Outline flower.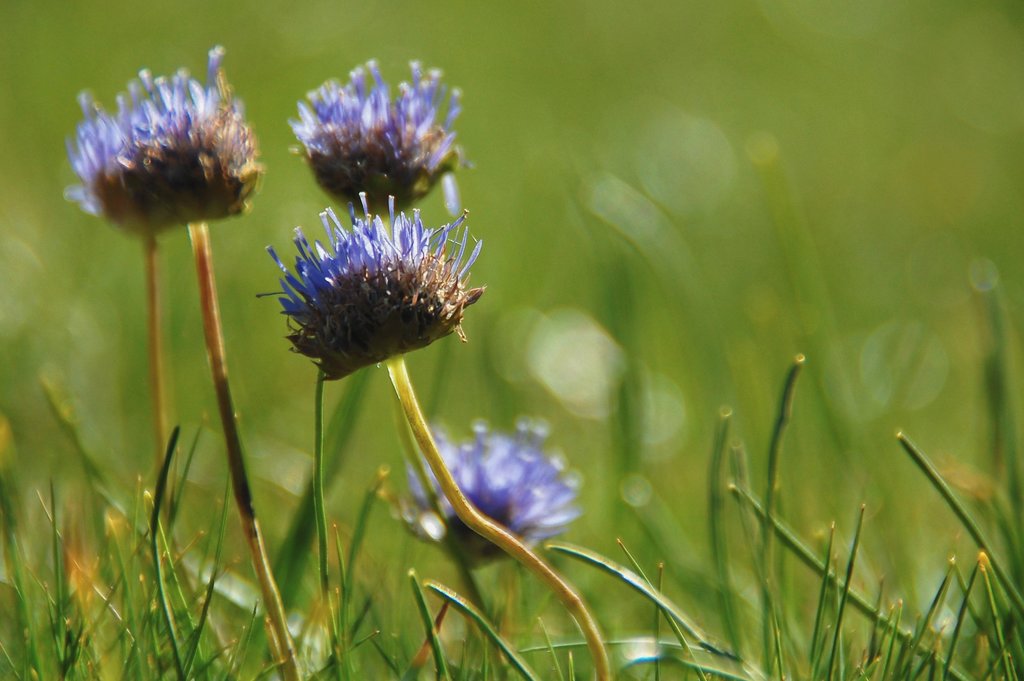
Outline: (x1=254, y1=184, x2=488, y2=376).
